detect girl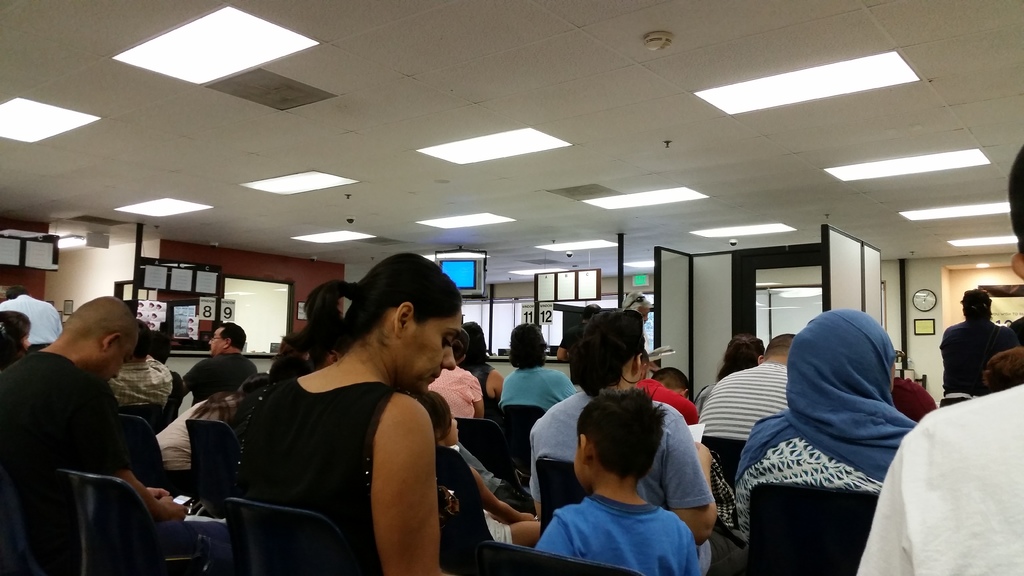
rect(227, 249, 465, 575)
